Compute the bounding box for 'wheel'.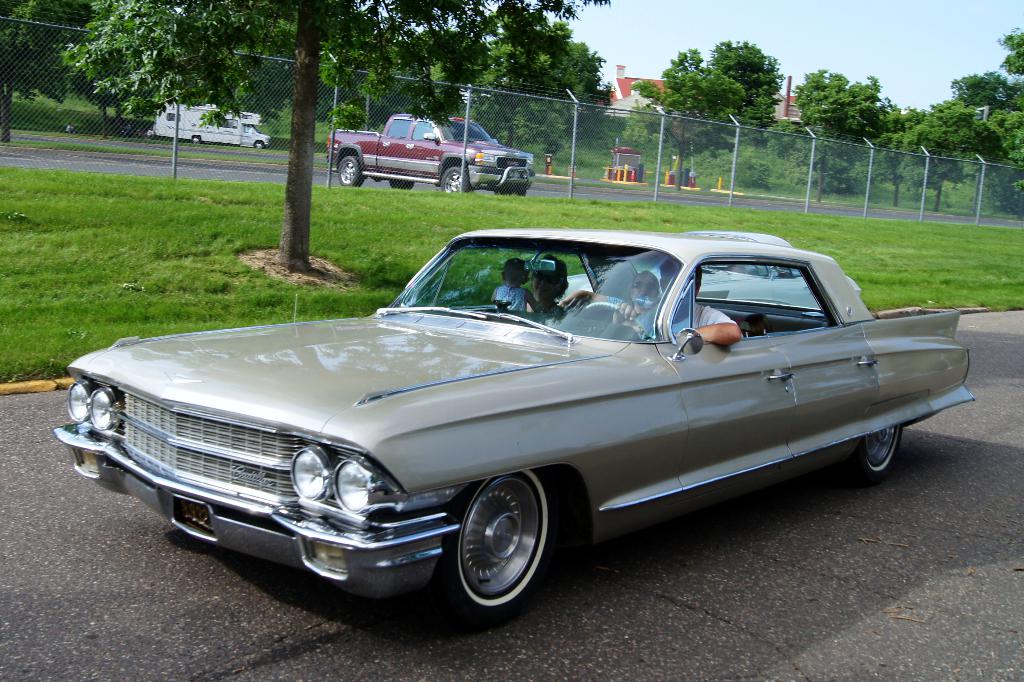
339:157:362:187.
